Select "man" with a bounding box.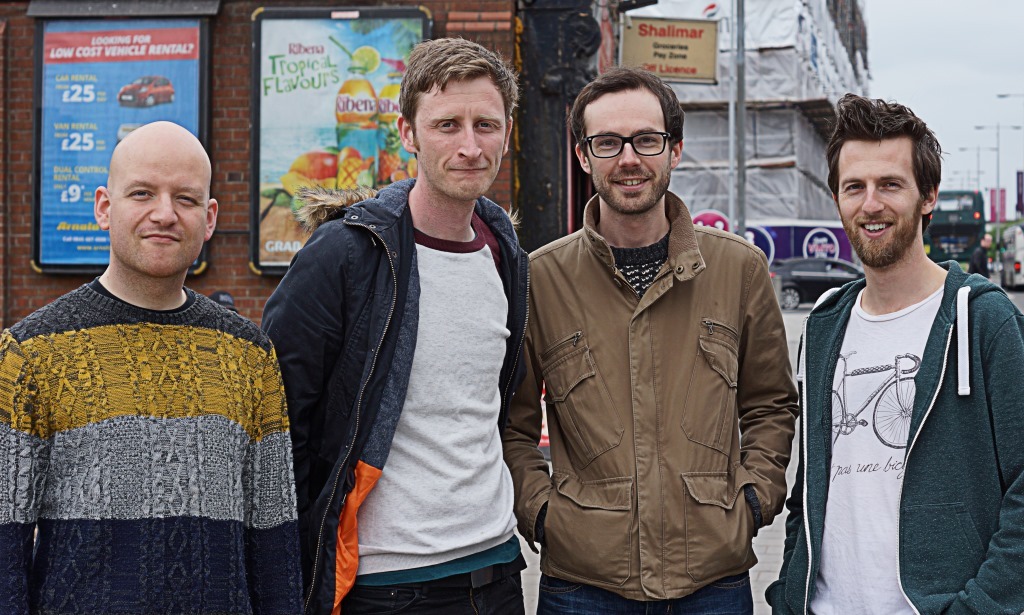
{"left": 0, "top": 111, "right": 305, "bottom": 614}.
